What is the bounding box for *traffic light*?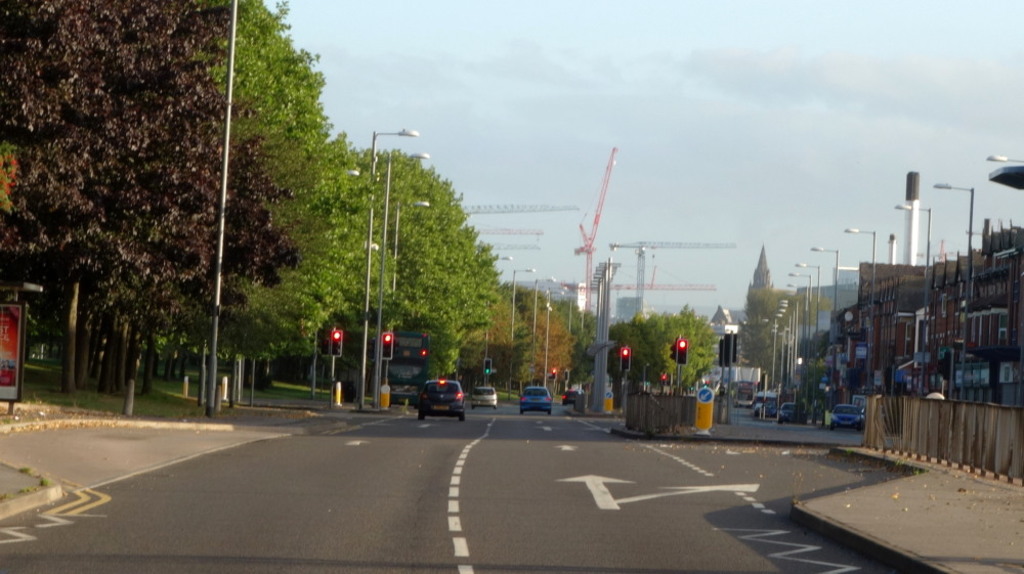
detection(331, 328, 343, 357).
